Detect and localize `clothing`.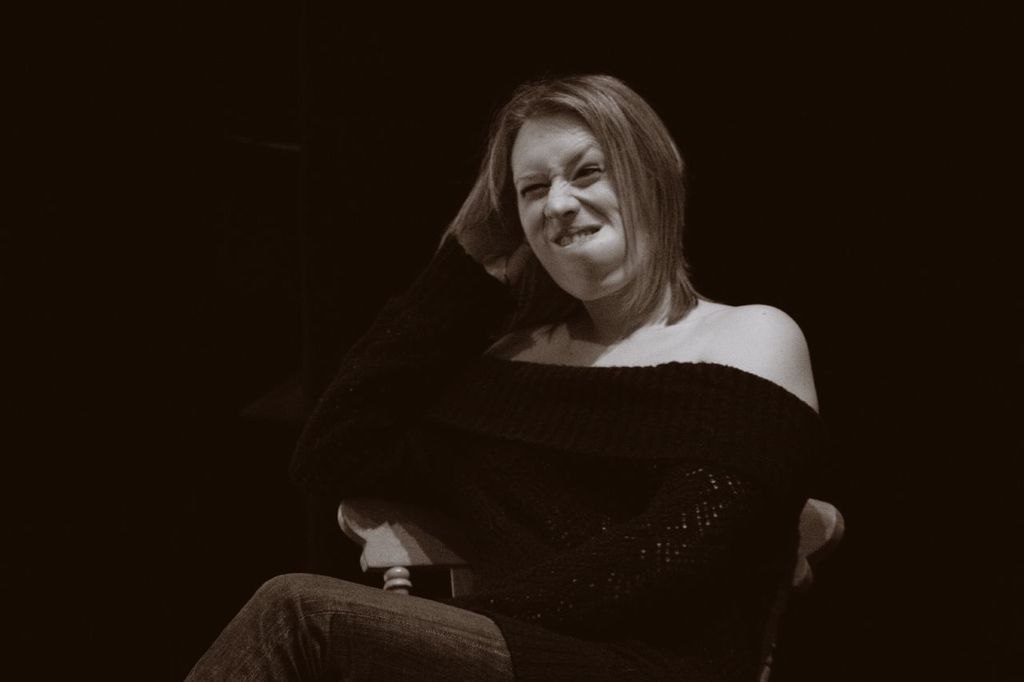
Localized at {"left": 182, "top": 572, "right": 637, "bottom": 678}.
